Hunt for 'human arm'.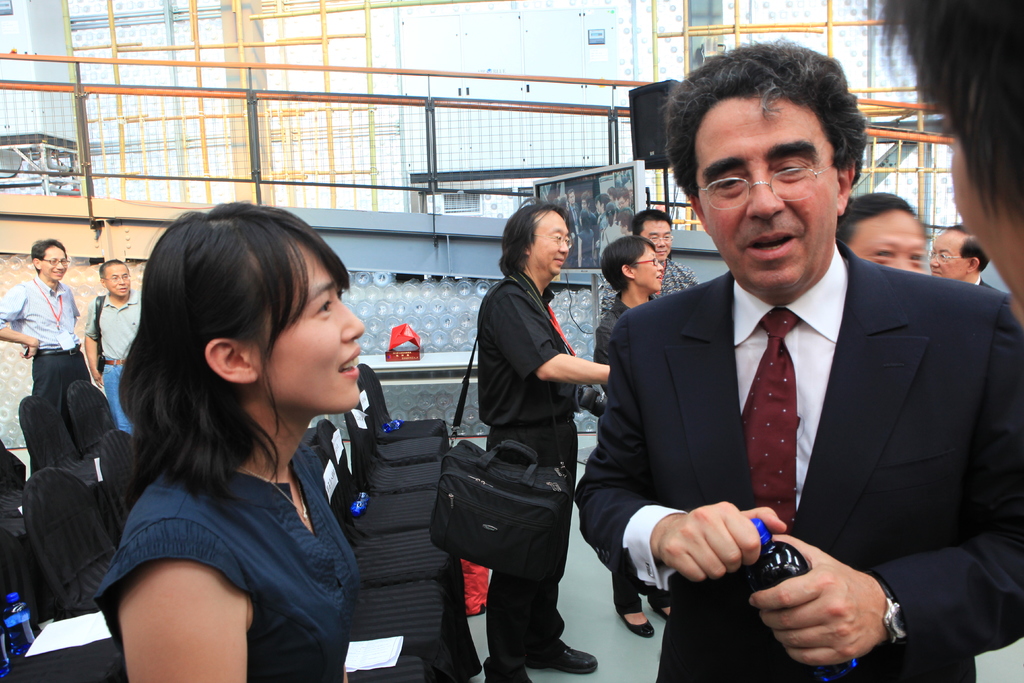
Hunted down at box=[744, 302, 1023, 667].
